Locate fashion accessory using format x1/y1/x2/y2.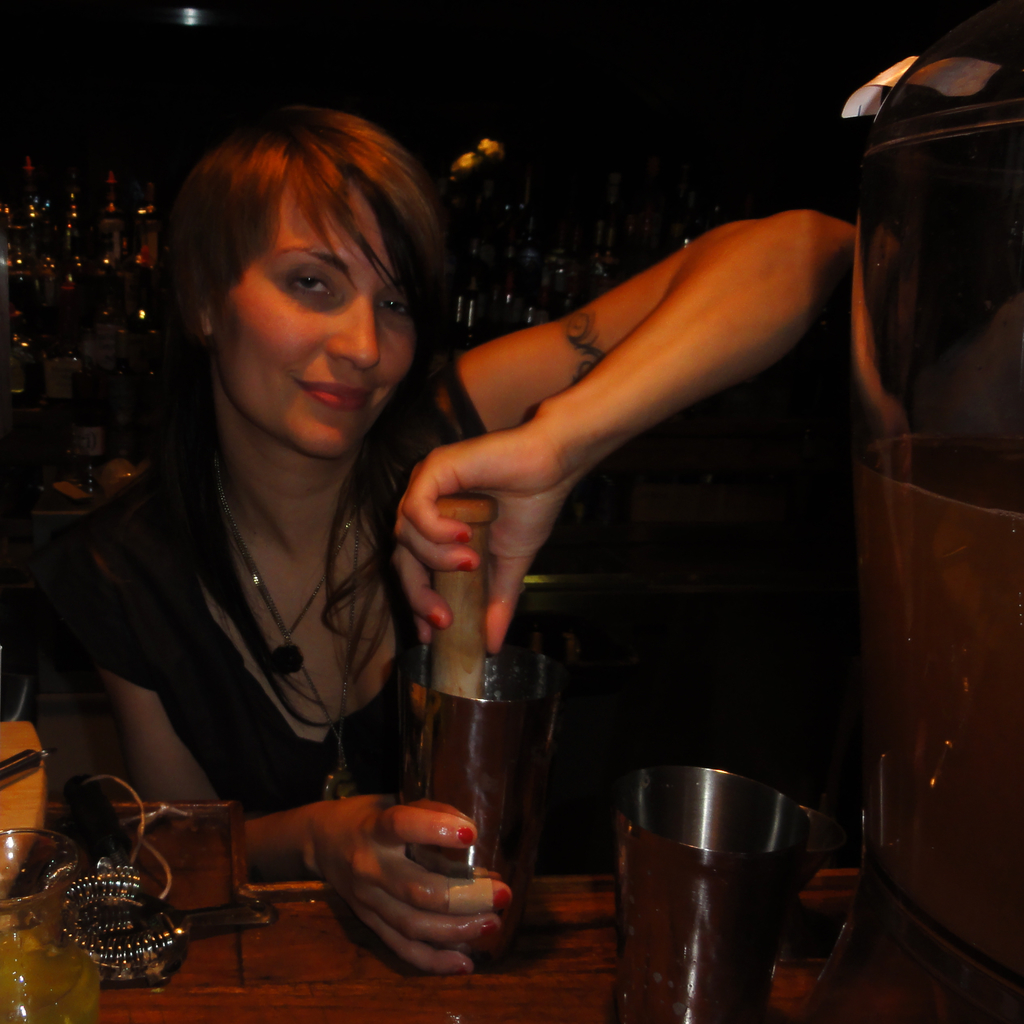
429/614/439/626.
